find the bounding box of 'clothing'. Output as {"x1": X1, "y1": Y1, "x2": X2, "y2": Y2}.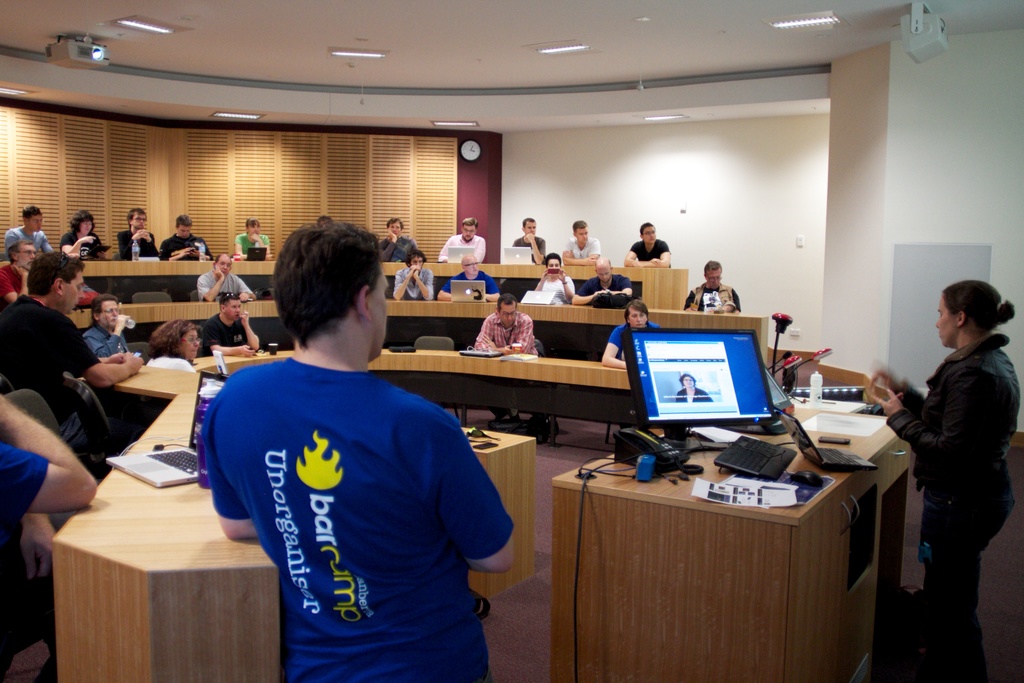
{"x1": 161, "y1": 236, "x2": 216, "y2": 262}.
